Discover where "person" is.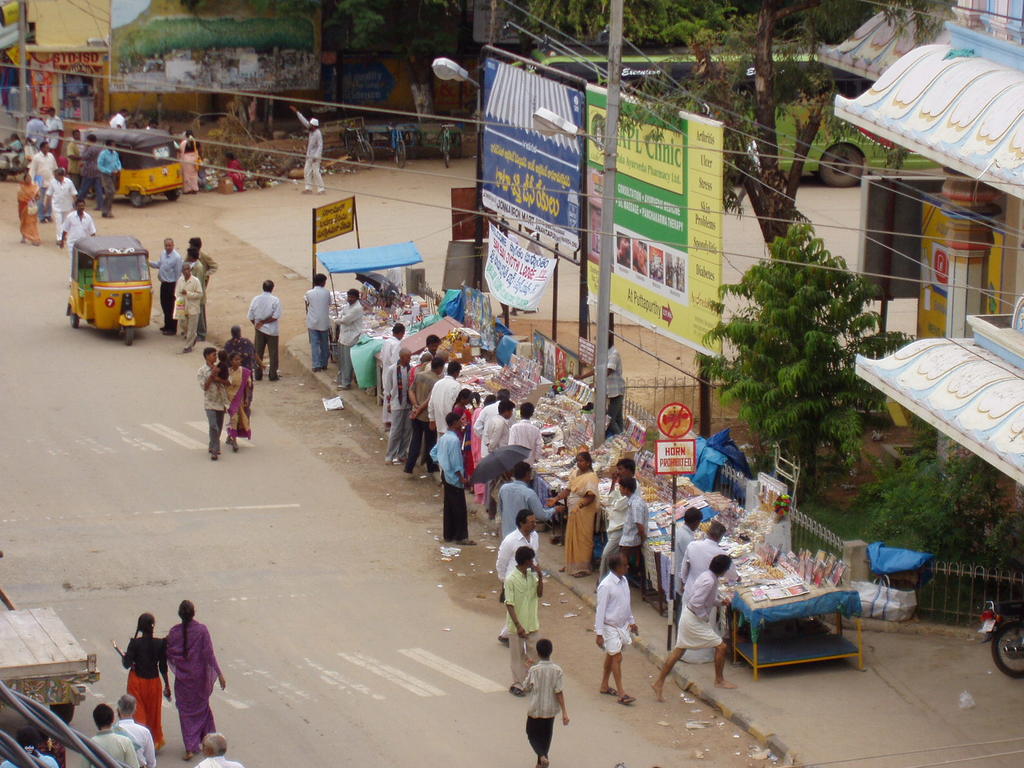
Discovered at 223,349,252,449.
